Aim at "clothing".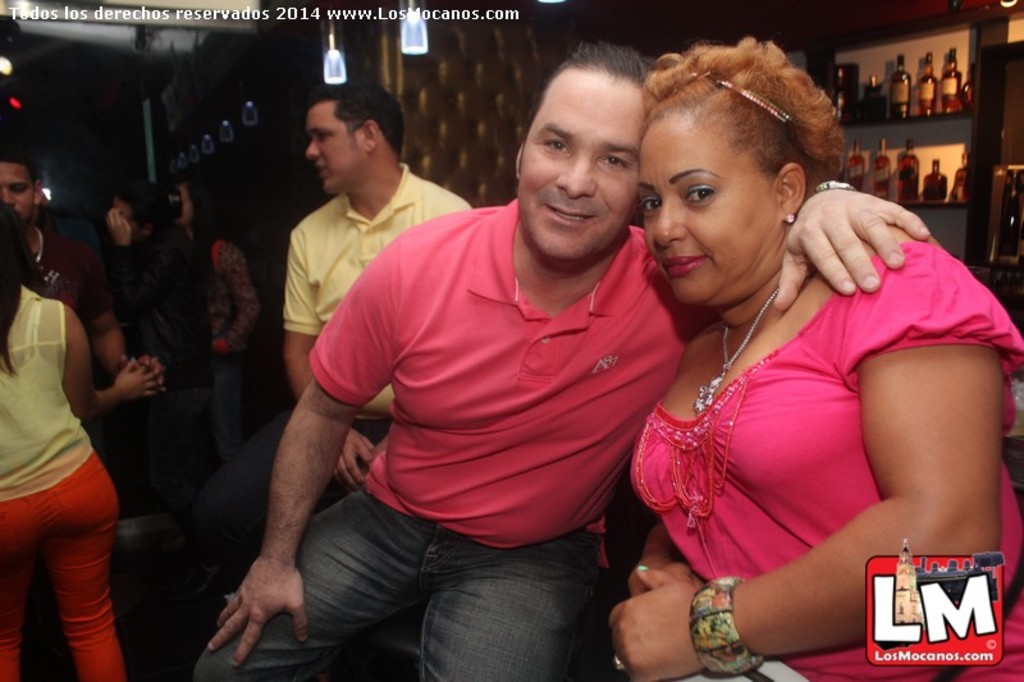
Aimed at <region>628, 243, 1023, 681</region>.
